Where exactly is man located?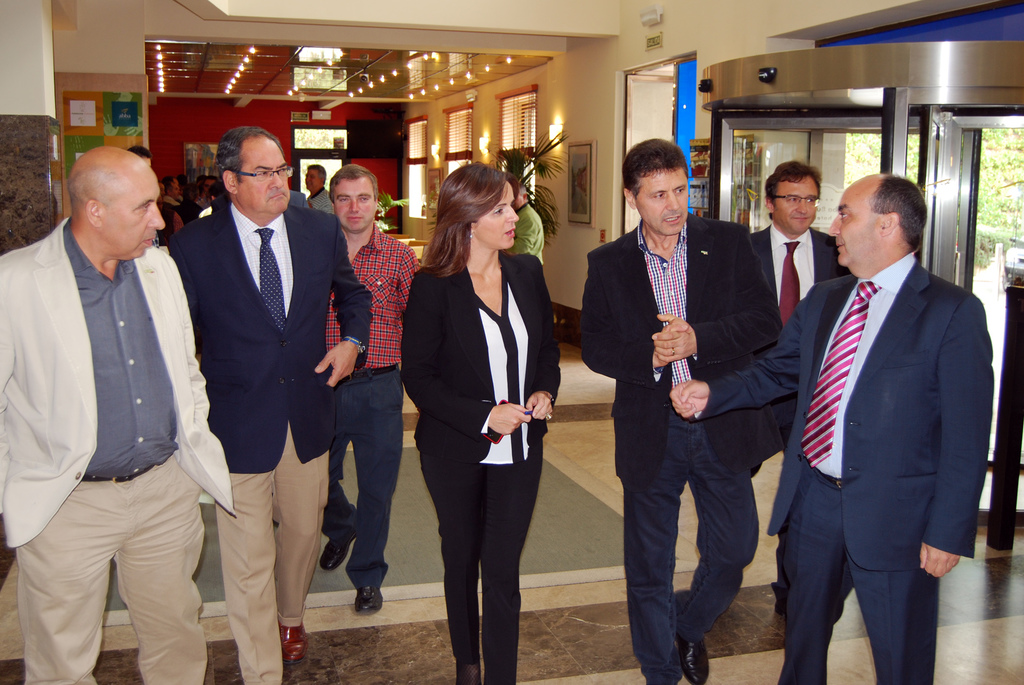
Its bounding box is x1=12 y1=101 x2=227 y2=684.
